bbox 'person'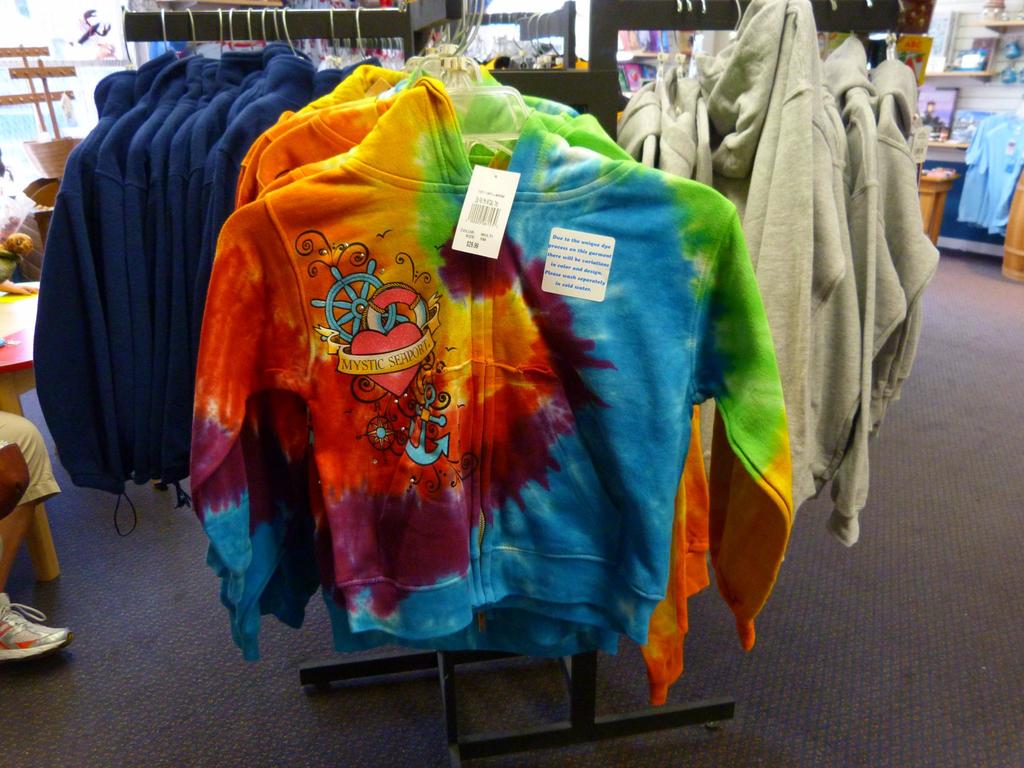
Rect(0, 404, 77, 663)
